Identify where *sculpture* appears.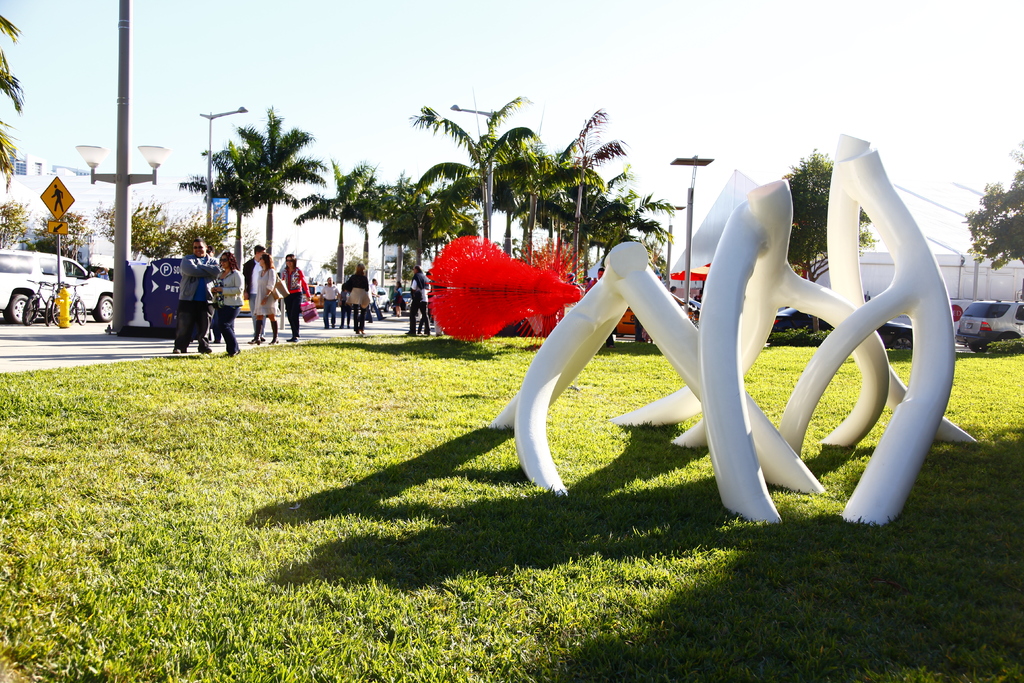
Appears at box=[466, 134, 945, 547].
